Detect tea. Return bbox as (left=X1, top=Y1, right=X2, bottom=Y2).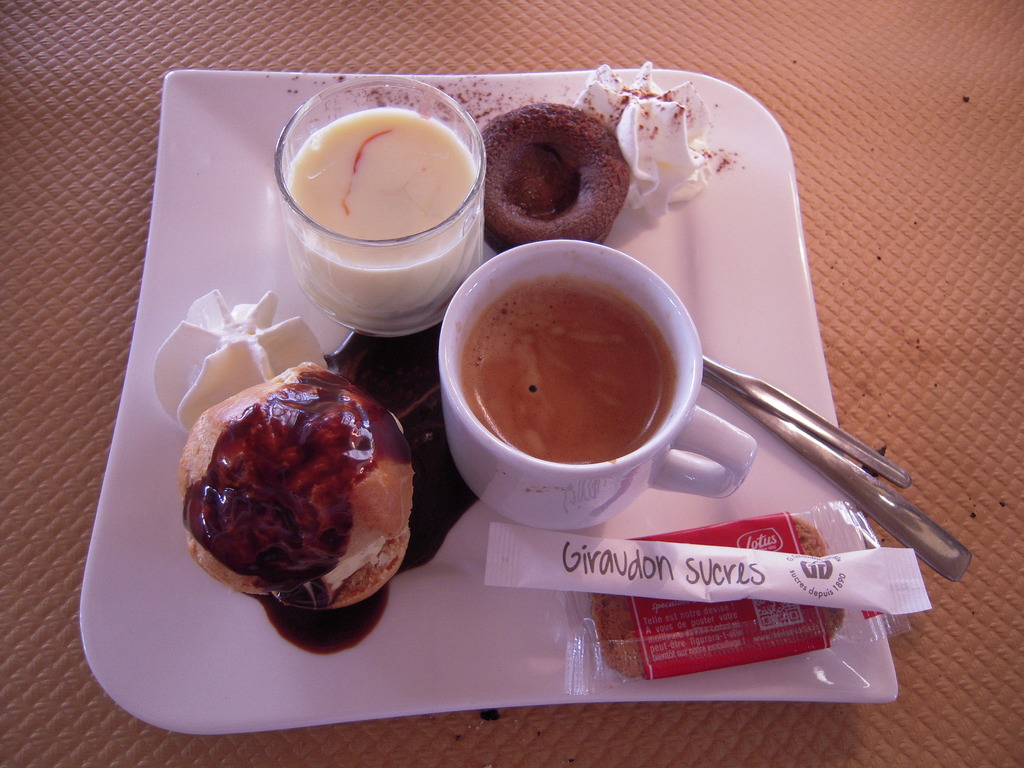
(left=448, top=283, right=680, bottom=468).
